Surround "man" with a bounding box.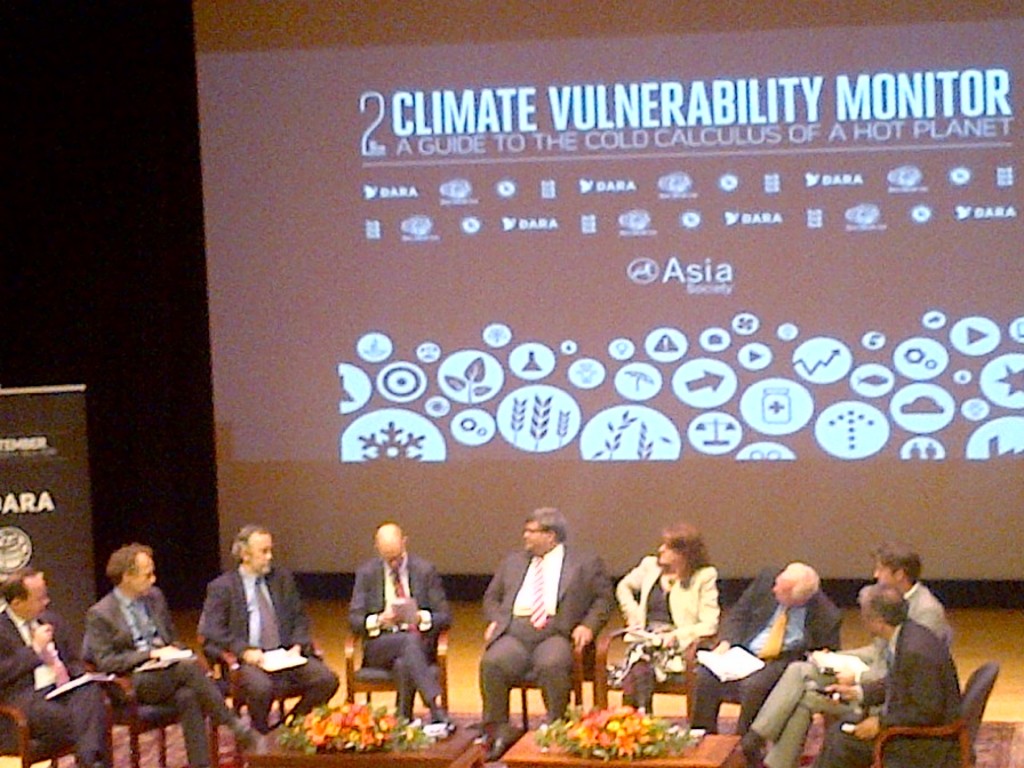
474/509/616/745.
